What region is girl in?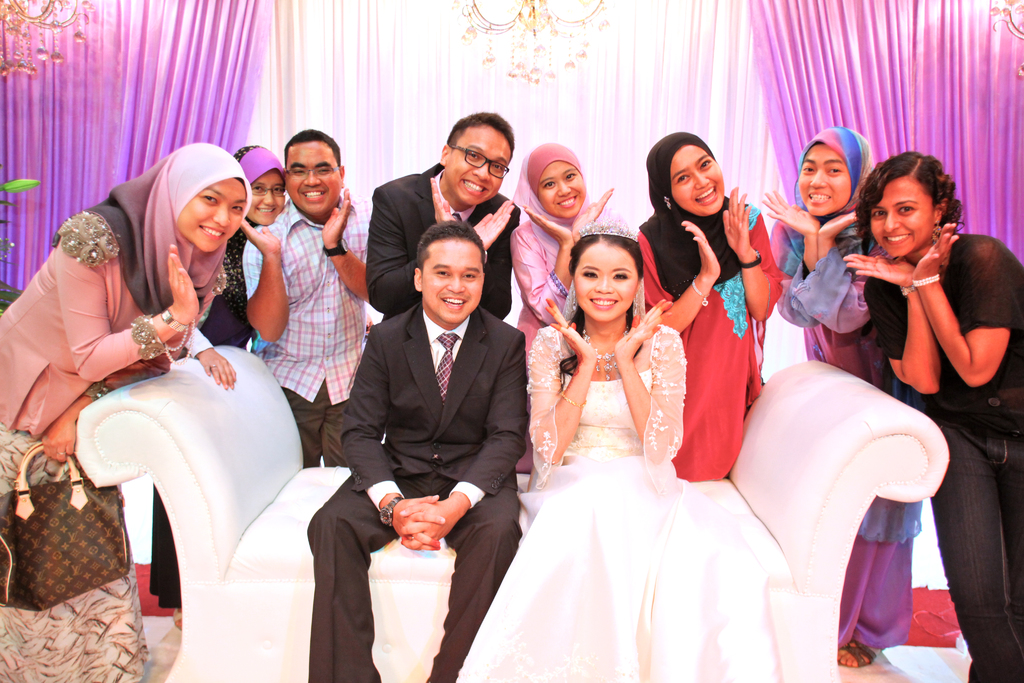
142/139/290/636.
